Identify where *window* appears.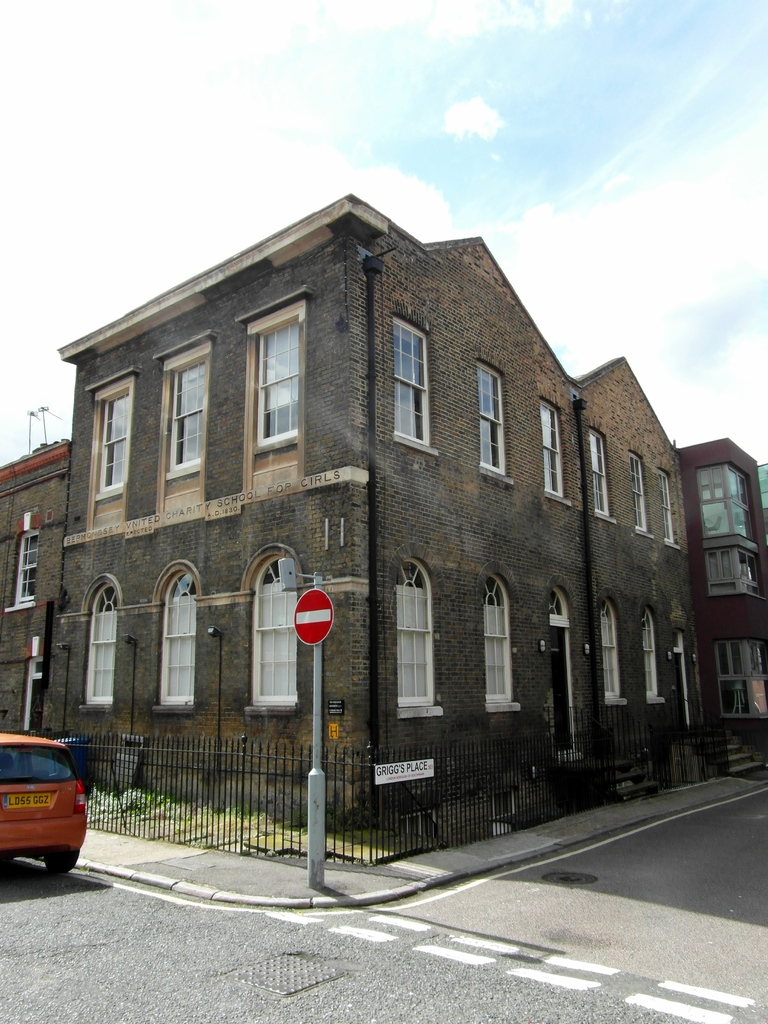
Appears at region(396, 560, 435, 707).
